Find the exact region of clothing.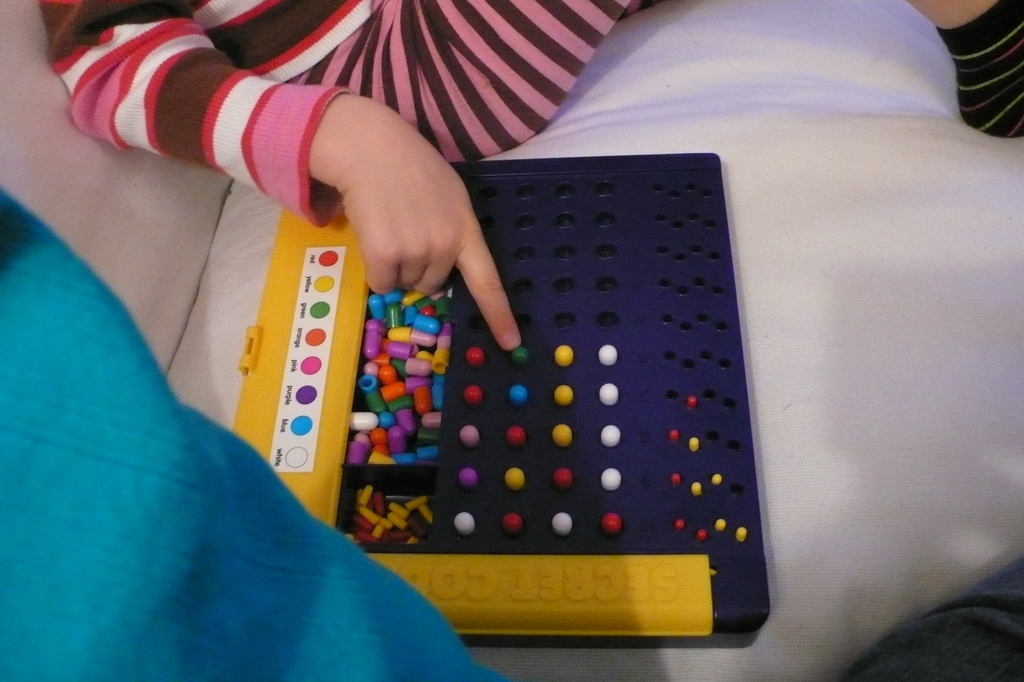
Exact region: bbox=[0, 185, 1023, 681].
